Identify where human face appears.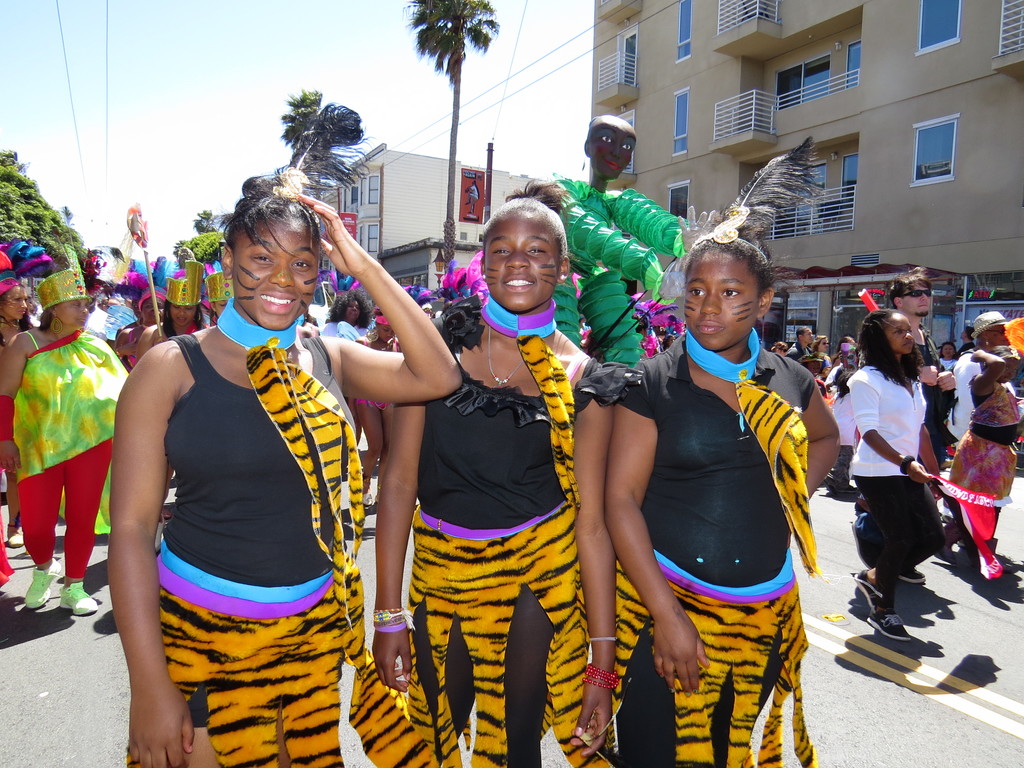
Appears at 804, 327, 813, 344.
